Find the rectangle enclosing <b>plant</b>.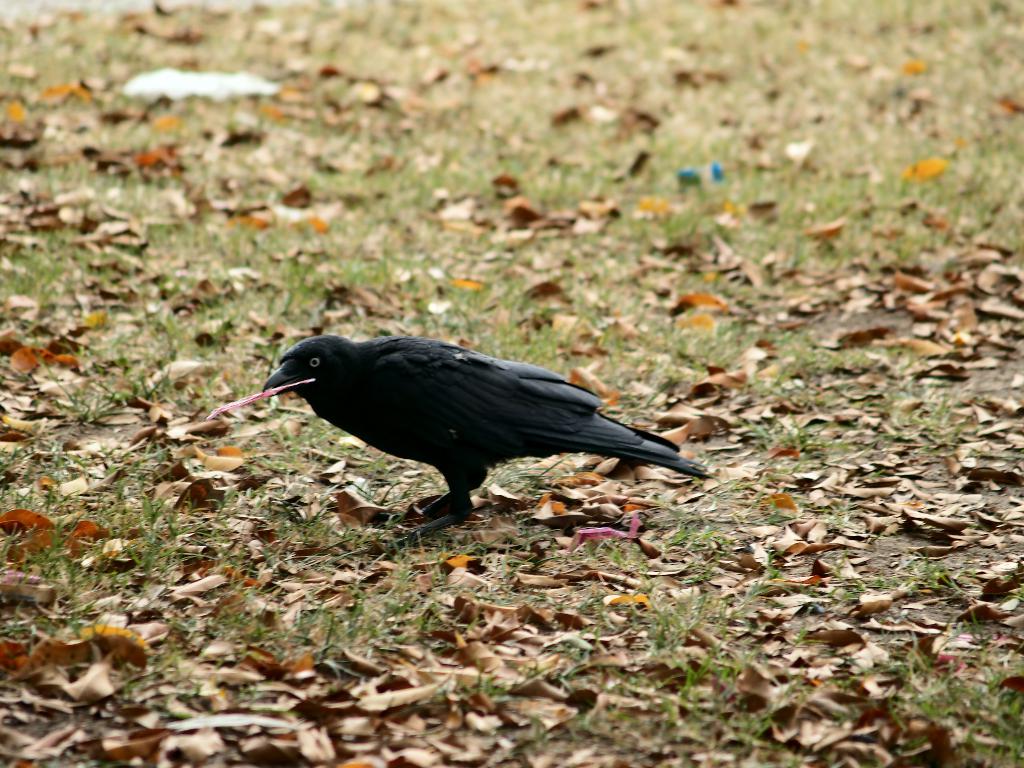
(141,364,173,397).
